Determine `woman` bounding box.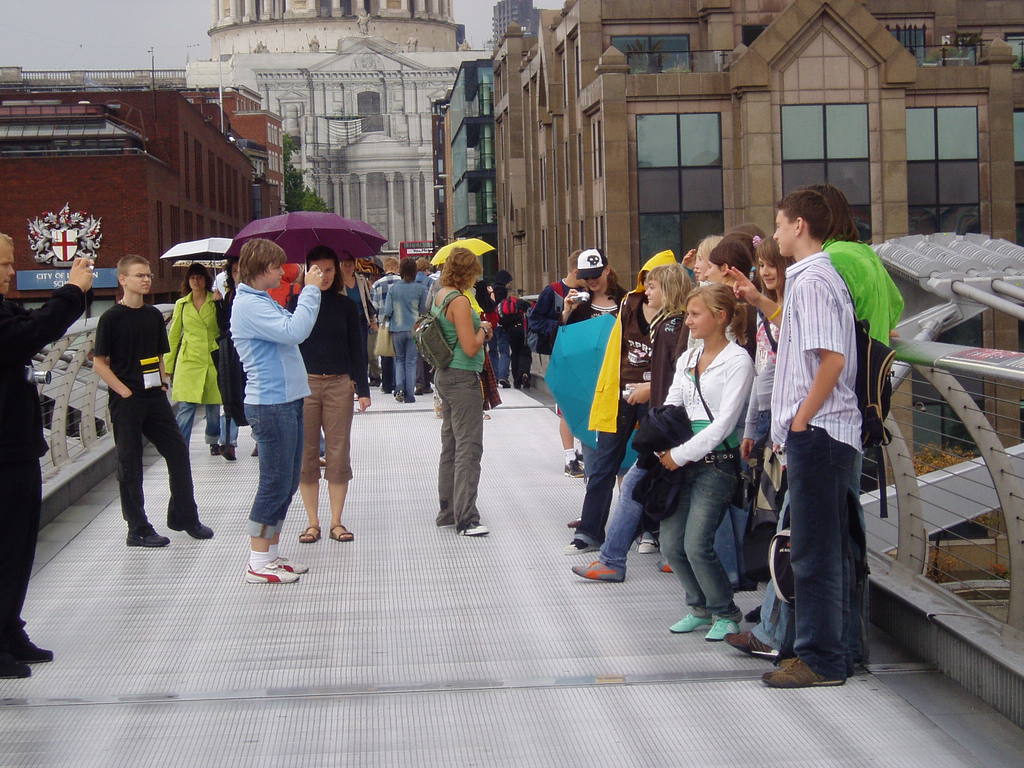
Determined: 341 257 376 354.
